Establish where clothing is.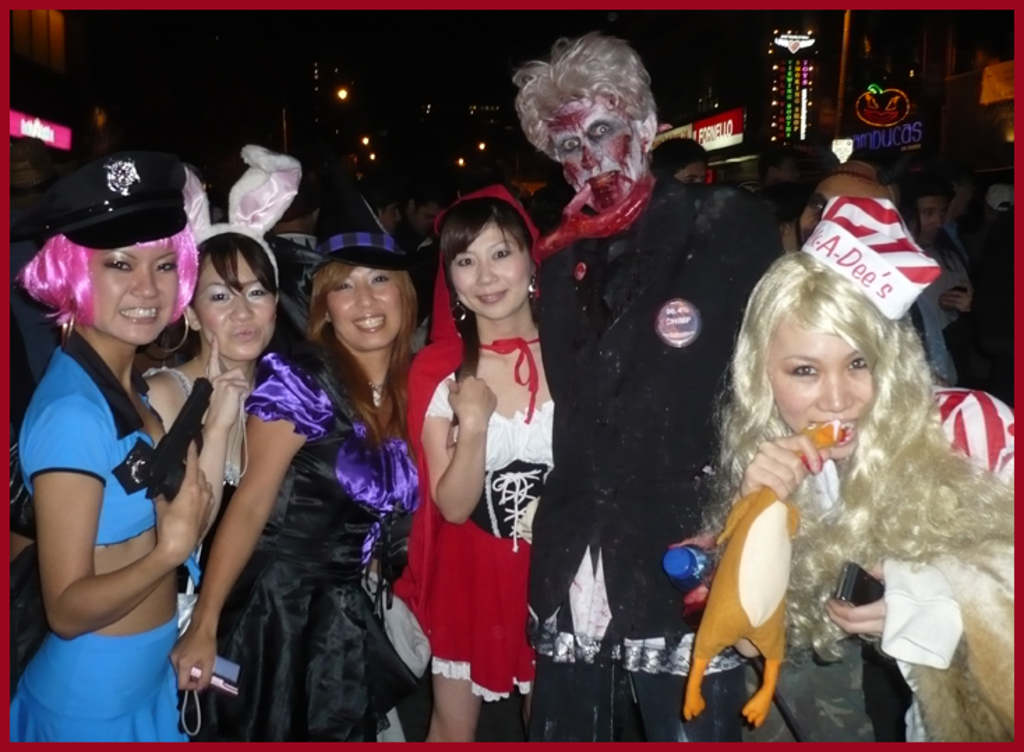
Established at 4 173 1018 751.
